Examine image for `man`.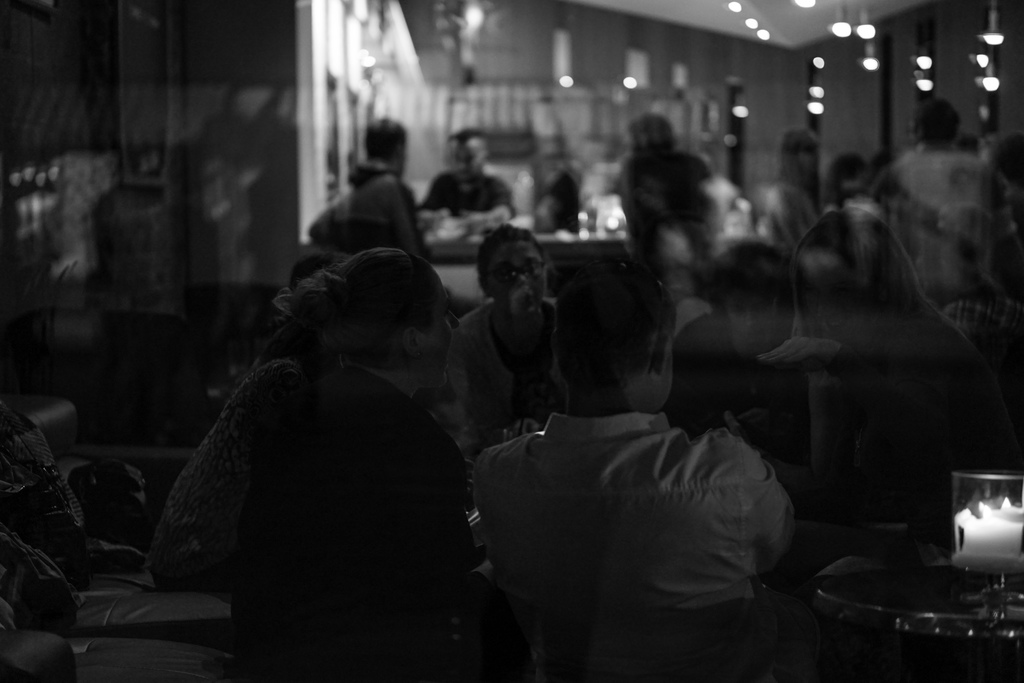
Examination result: [x1=956, y1=131, x2=988, y2=158].
